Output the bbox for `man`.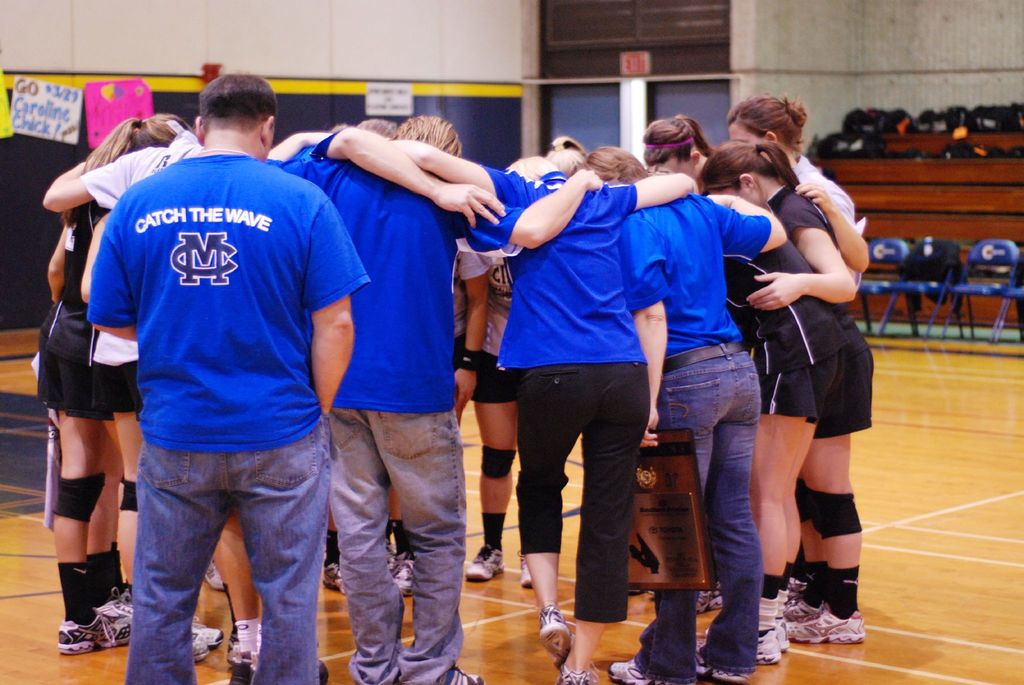
region(42, 127, 329, 684).
